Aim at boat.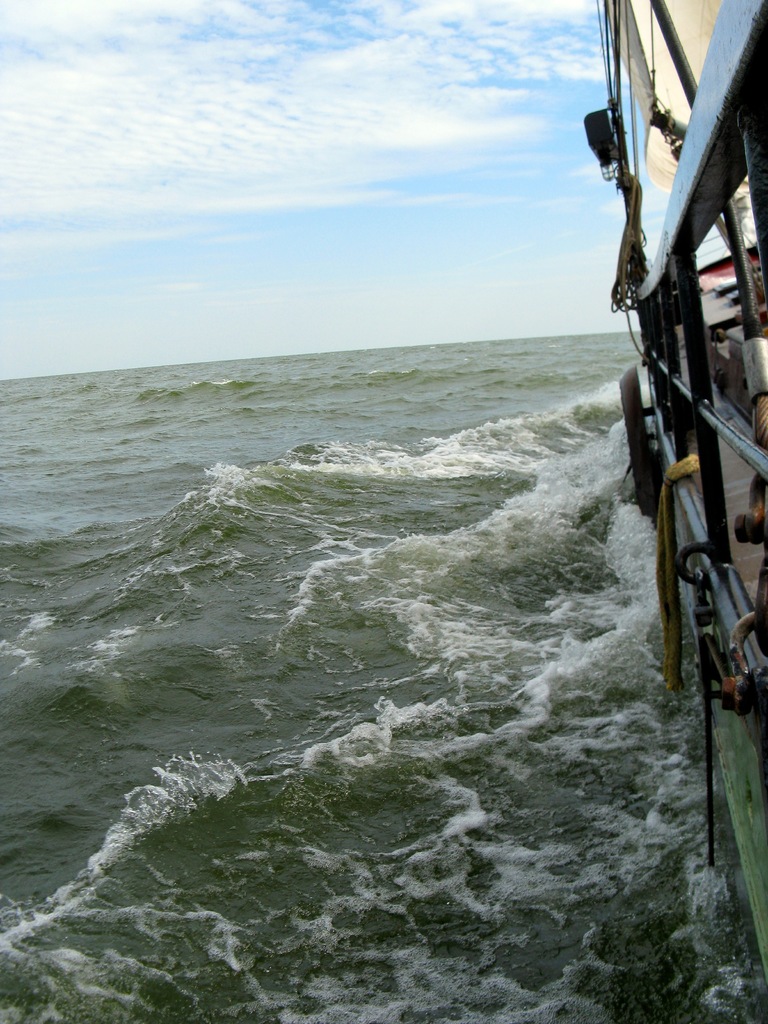
Aimed at 591,0,767,993.
